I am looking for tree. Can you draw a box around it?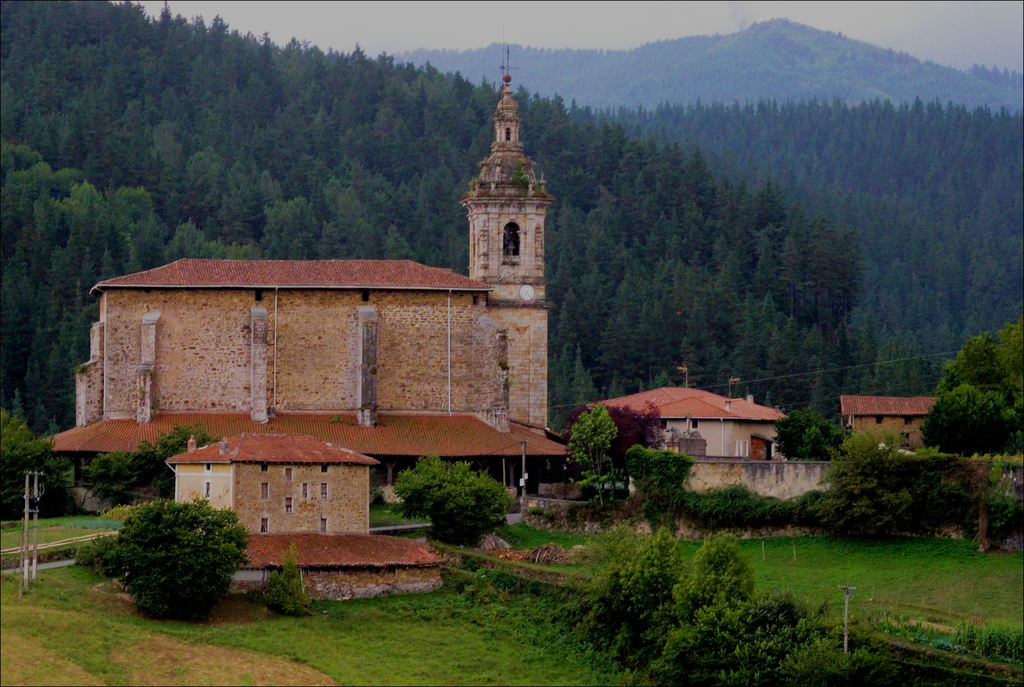
Sure, the bounding box is box=[740, 179, 779, 228].
